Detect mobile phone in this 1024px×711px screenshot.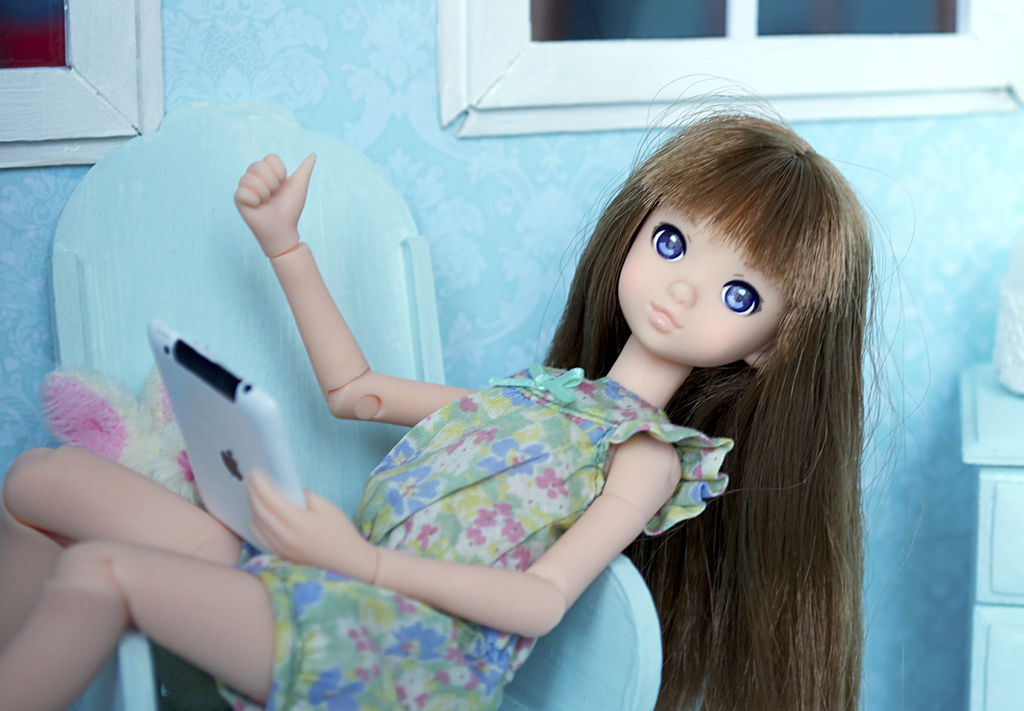
Detection: [x1=149, y1=316, x2=305, y2=558].
